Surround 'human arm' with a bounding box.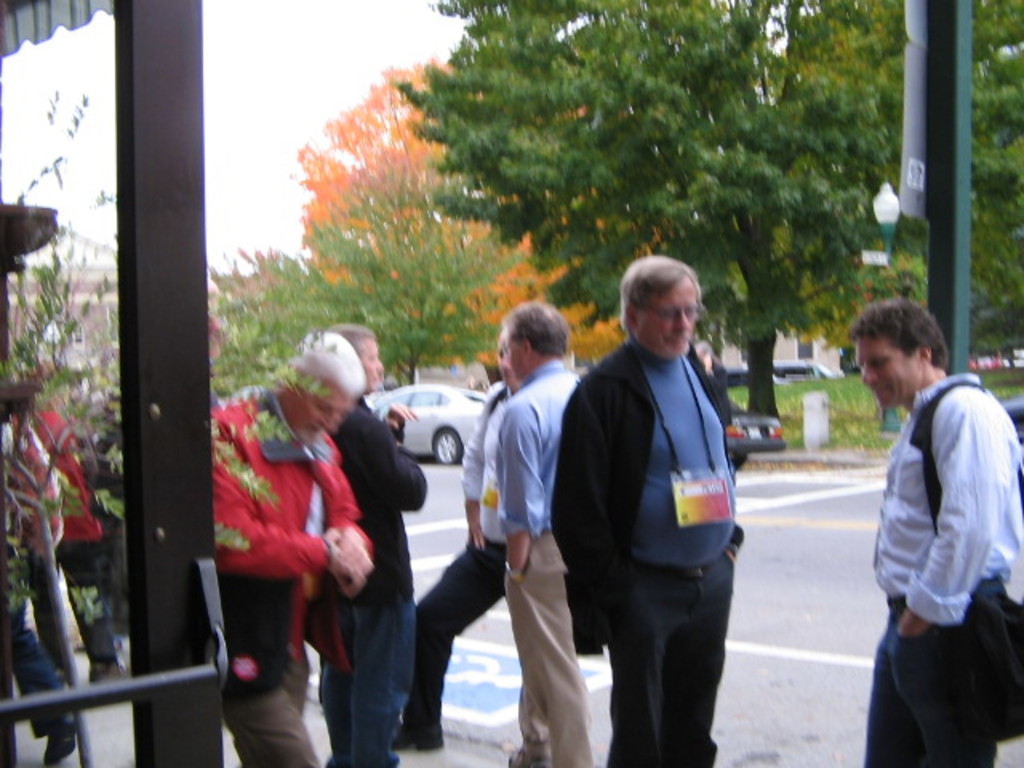
211/403/379/598.
